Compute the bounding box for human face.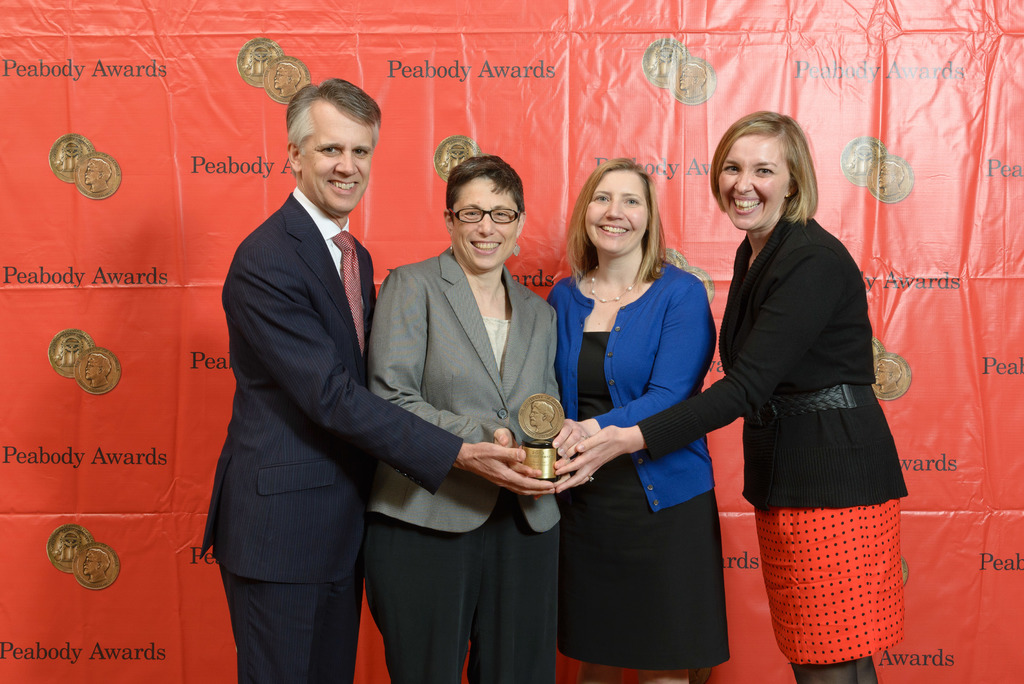
BBox(588, 170, 646, 254).
